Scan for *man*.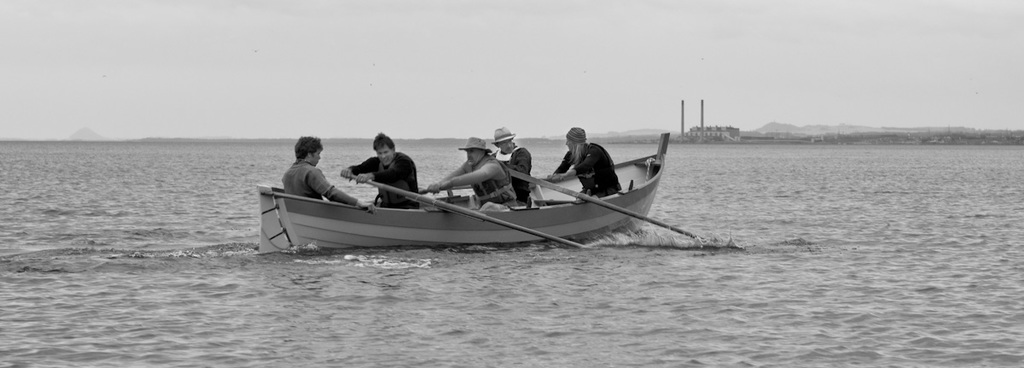
Scan result: pyautogui.locateOnScreen(491, 127, 533, 202).
